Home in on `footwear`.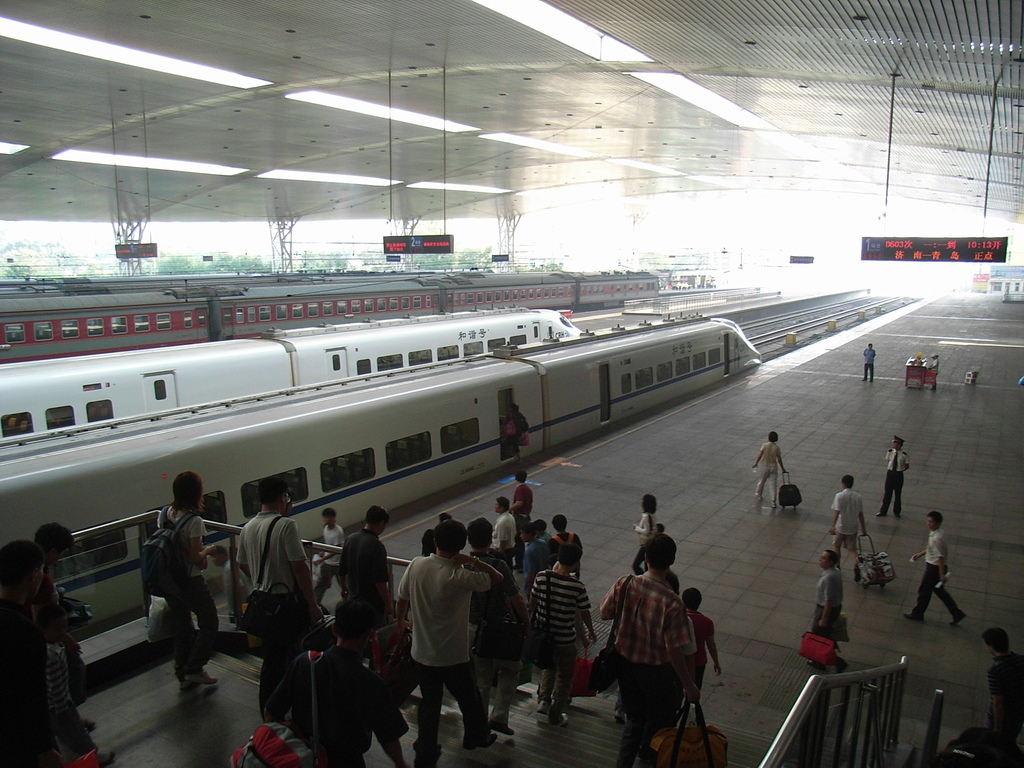
Homed in at 436, 746, 447, 764.
